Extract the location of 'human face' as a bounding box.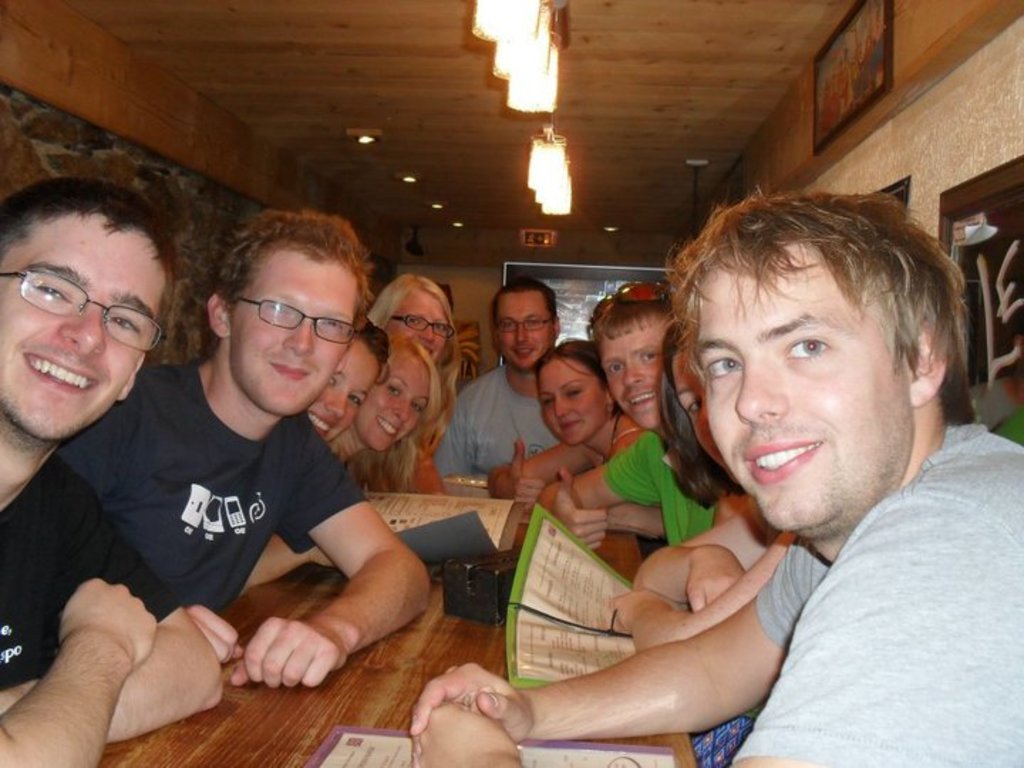
box=[593, 314, 680, 434].
